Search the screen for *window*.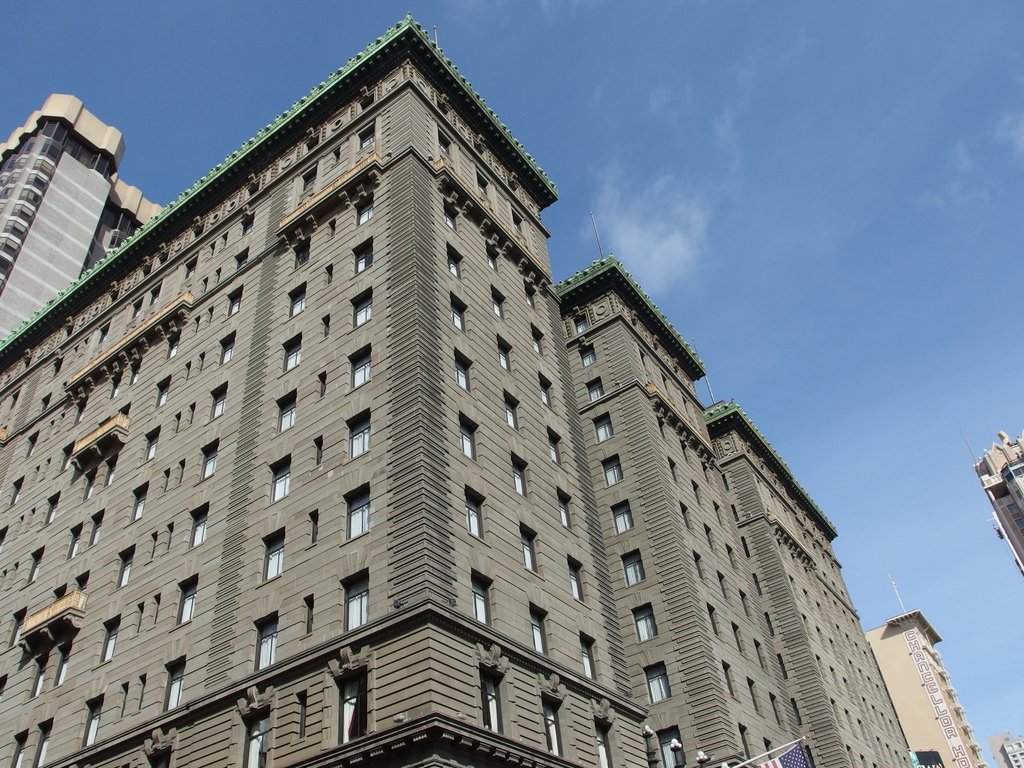
Found at left=541, top=381, right=551, bottom=409.
